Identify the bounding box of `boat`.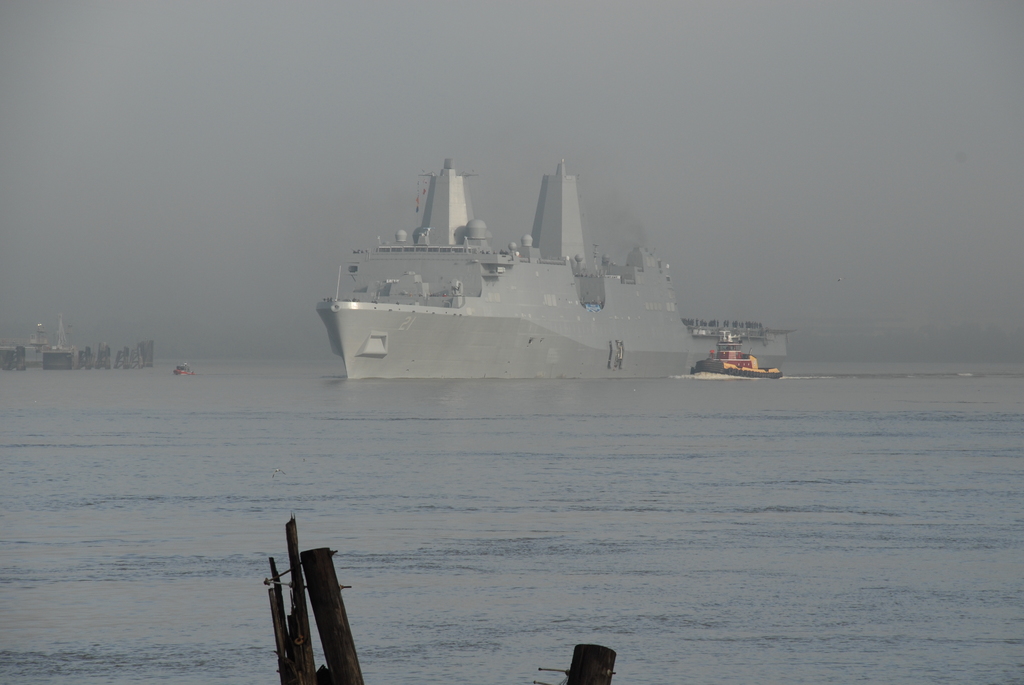
pyautogui.locateOnScreen(689, 329, 781, 381).
